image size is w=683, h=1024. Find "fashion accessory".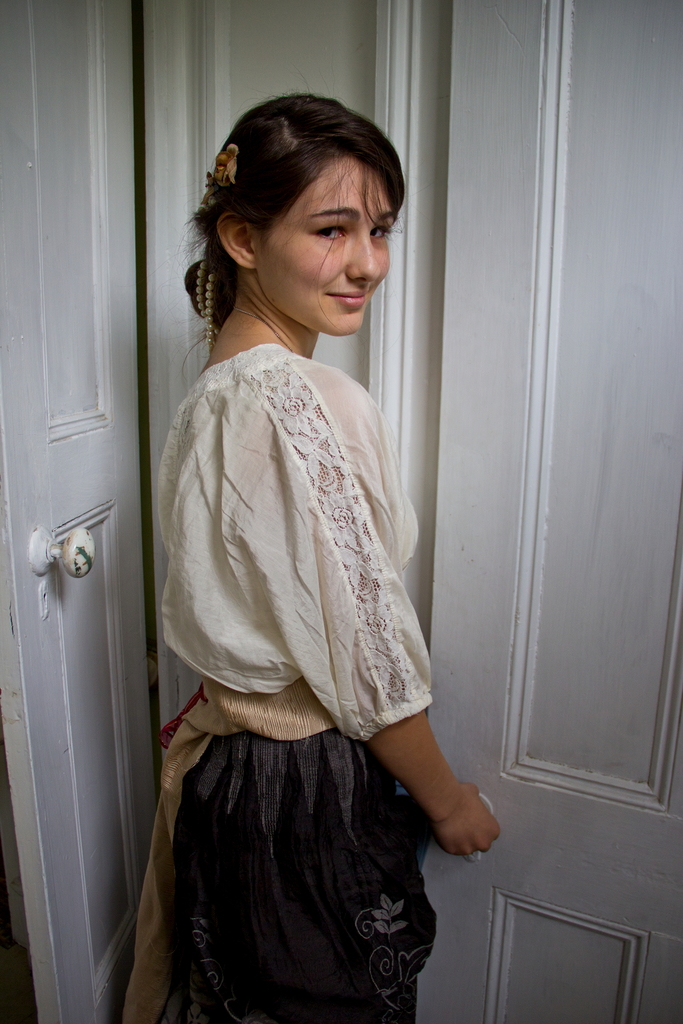
x1=197 y1=258 x2=226 y2=347.
